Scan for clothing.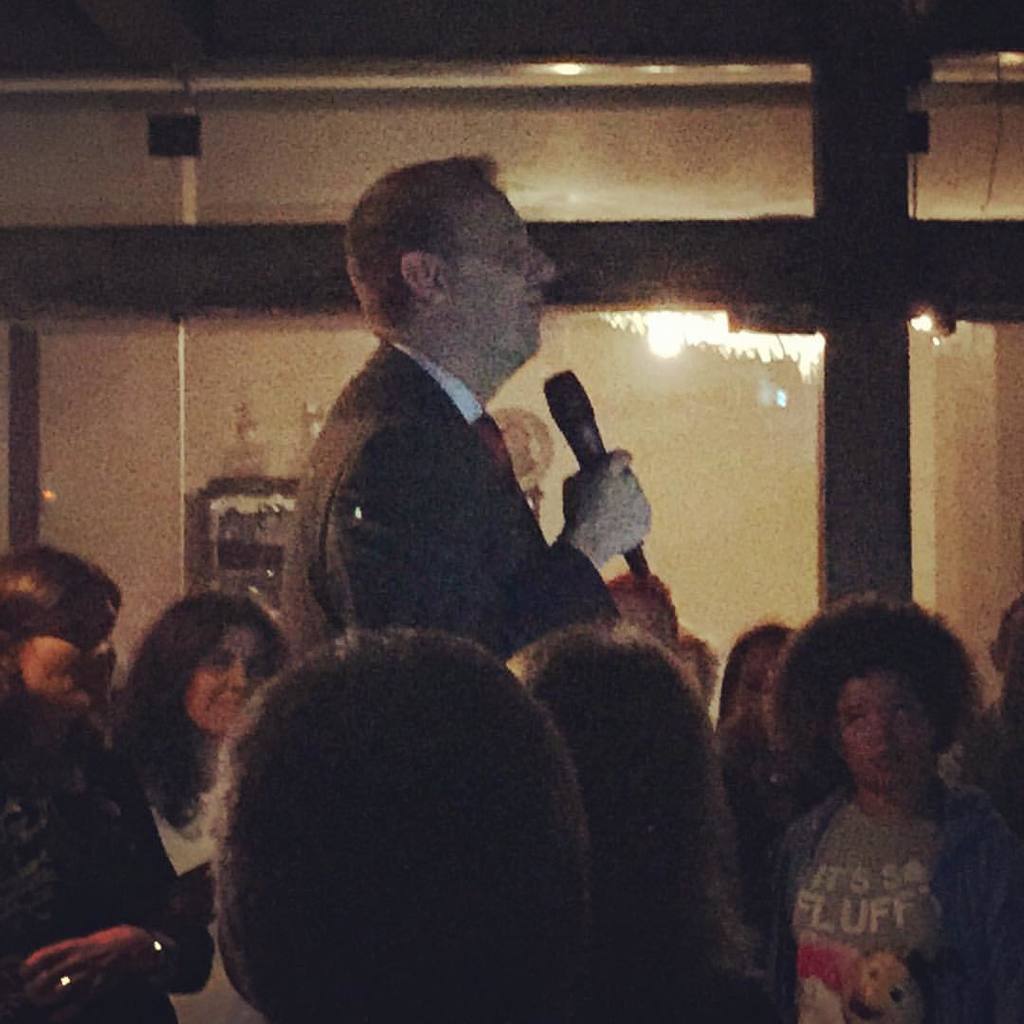
Scan result: pyautogui.locateOnScreen(741, 700, 1000, 994).
